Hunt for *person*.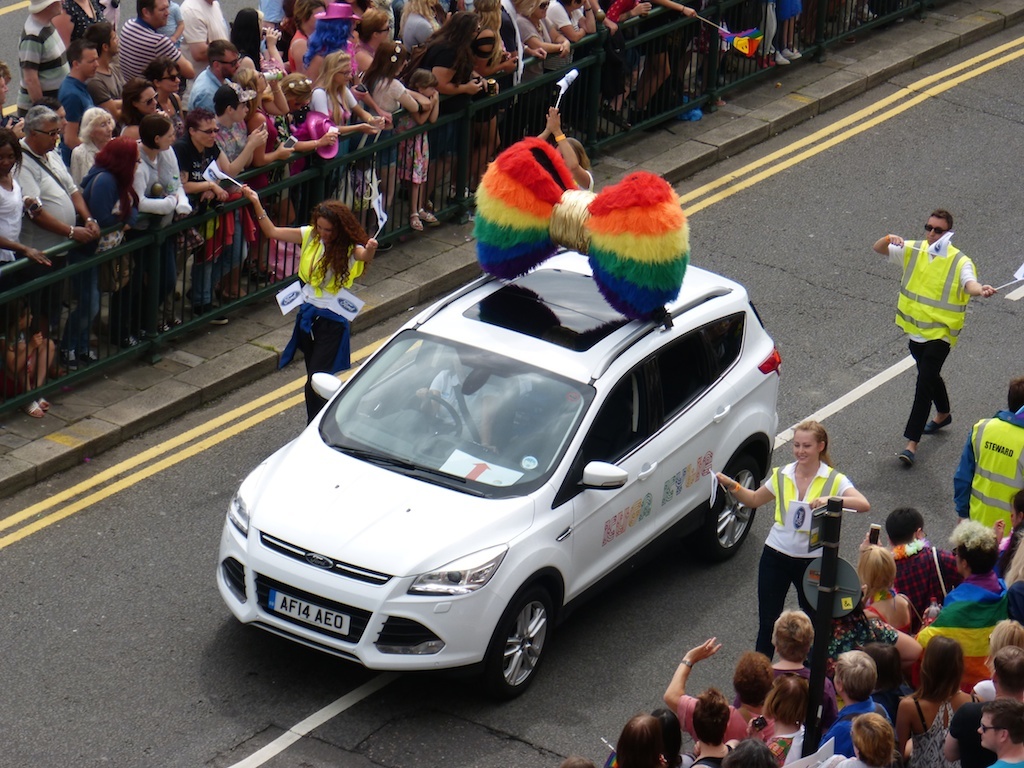
Hunted down at bbox=[610, 0, 657, 16].
